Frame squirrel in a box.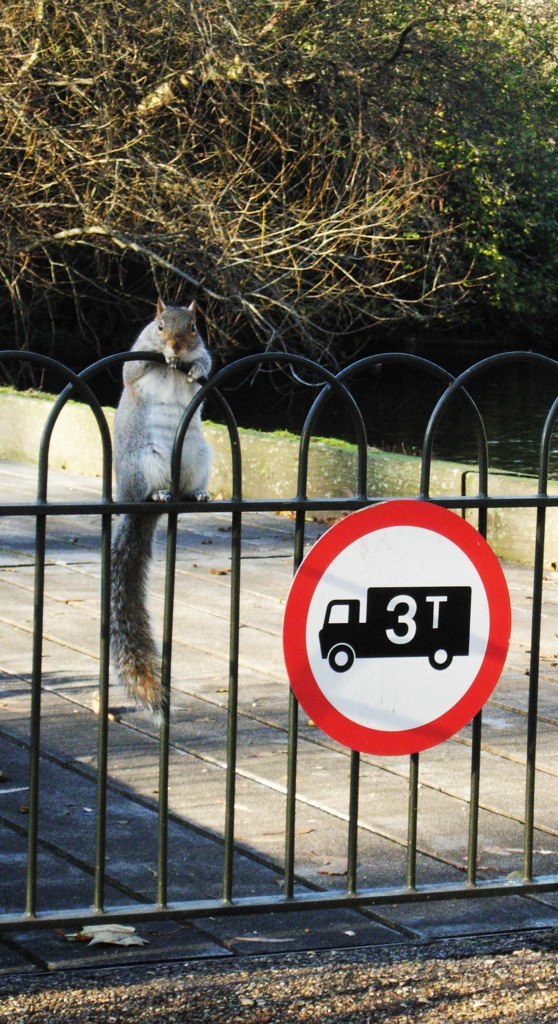
locate(50, 298, 225, 733).
